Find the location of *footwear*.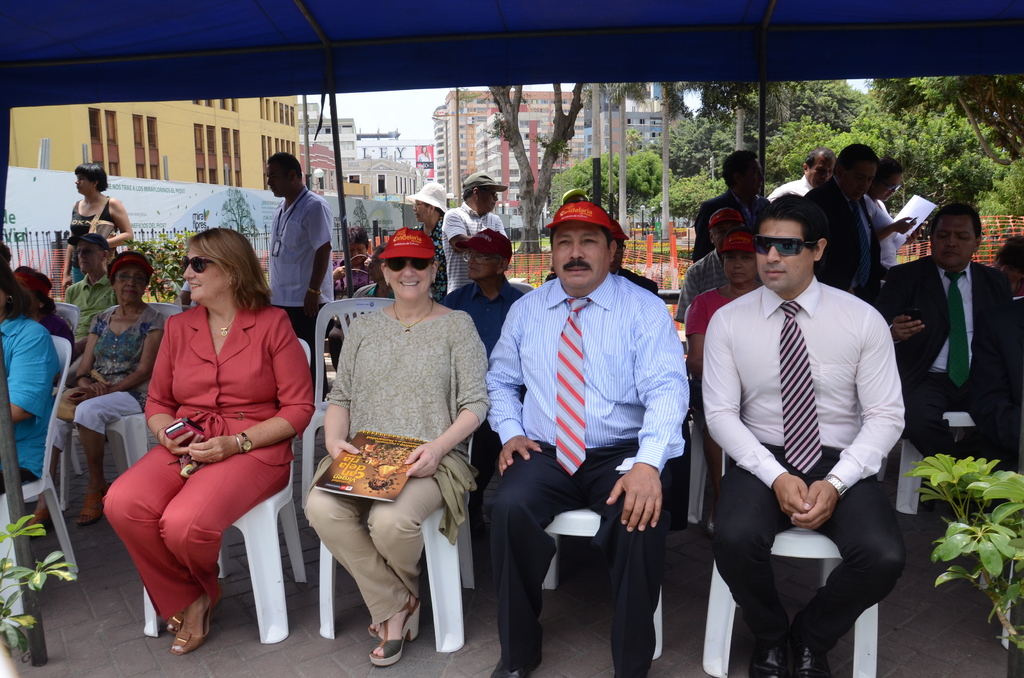
Location: left=164, top=615, right=183, bottom=634.
